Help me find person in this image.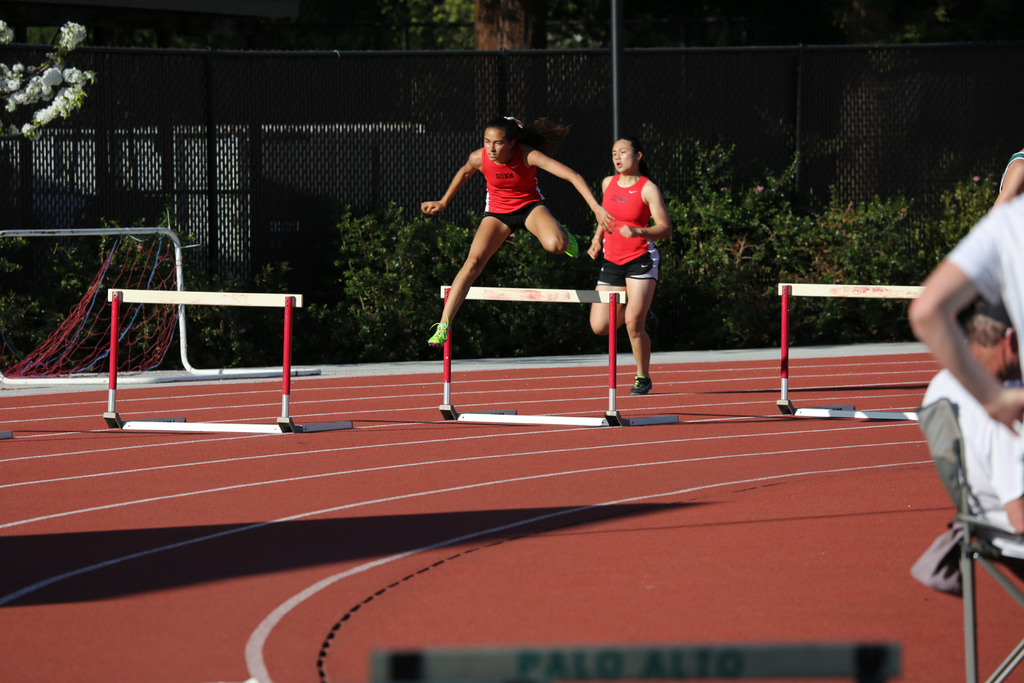
Found it: (left=906, top=192, right=1023, bottom=436).
